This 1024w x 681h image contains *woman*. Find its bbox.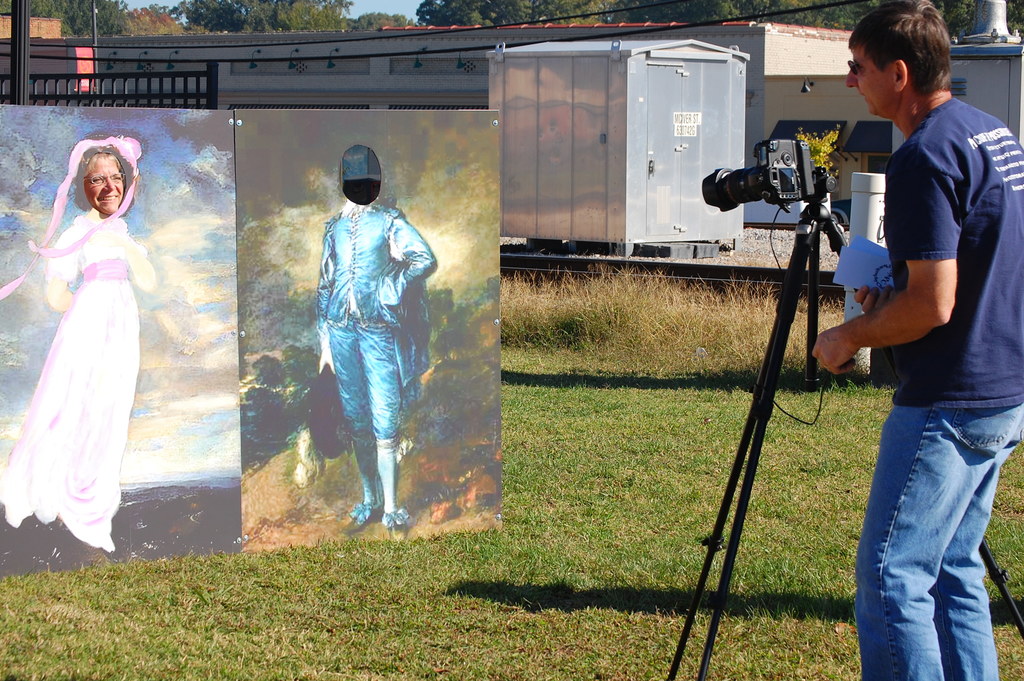
{"left": 12, "top": 118, "right": 163, "bottom": 564}.
